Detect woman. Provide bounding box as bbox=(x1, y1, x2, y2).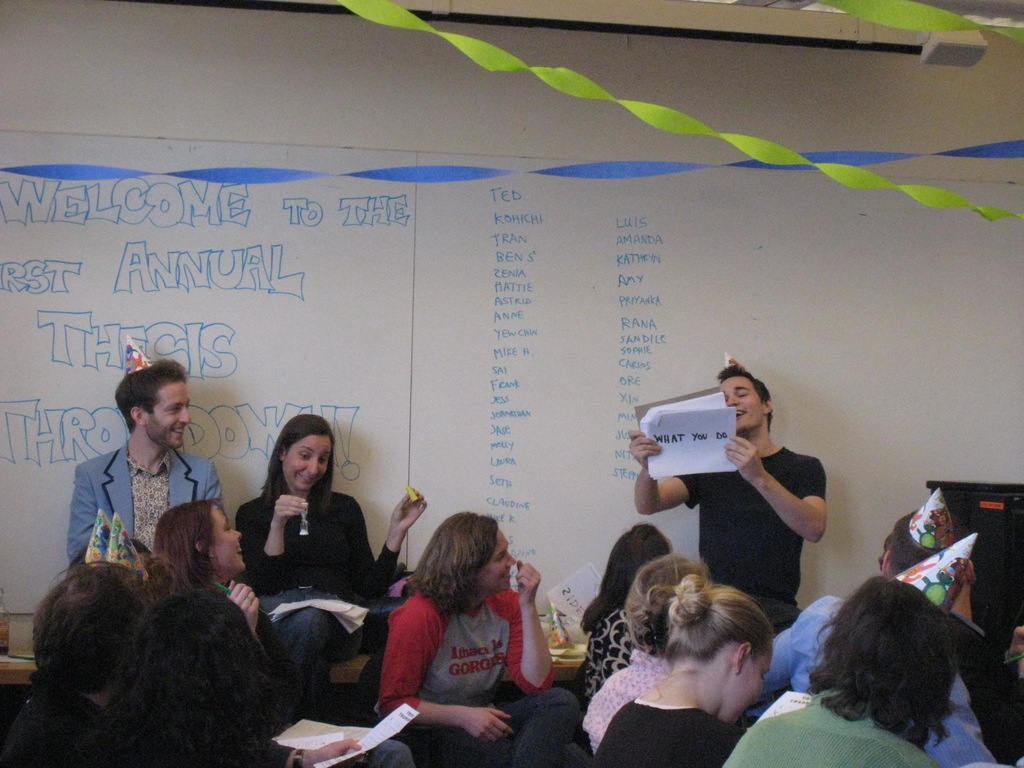
bbox=(580, 552, 711, 749).
